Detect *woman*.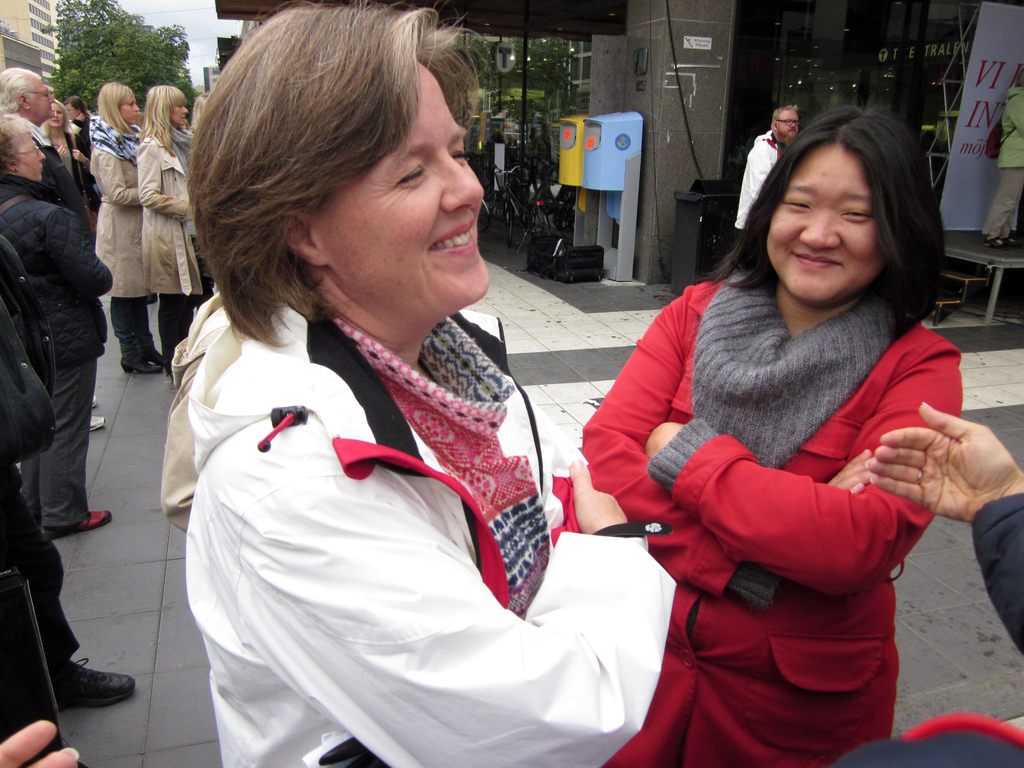
Detected at x1=38 y1=97 x2=95 y2=205.
